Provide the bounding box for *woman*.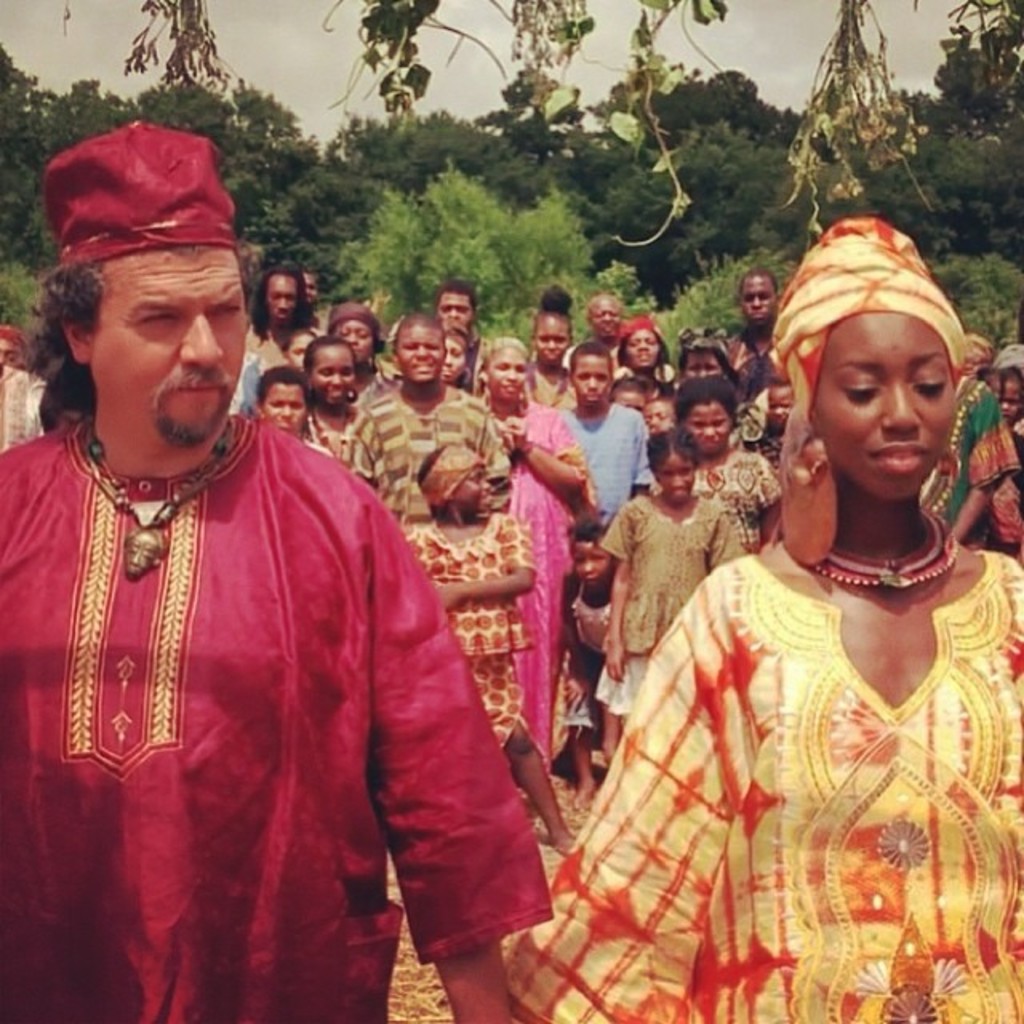
[570, 221, 1008, 1006].
